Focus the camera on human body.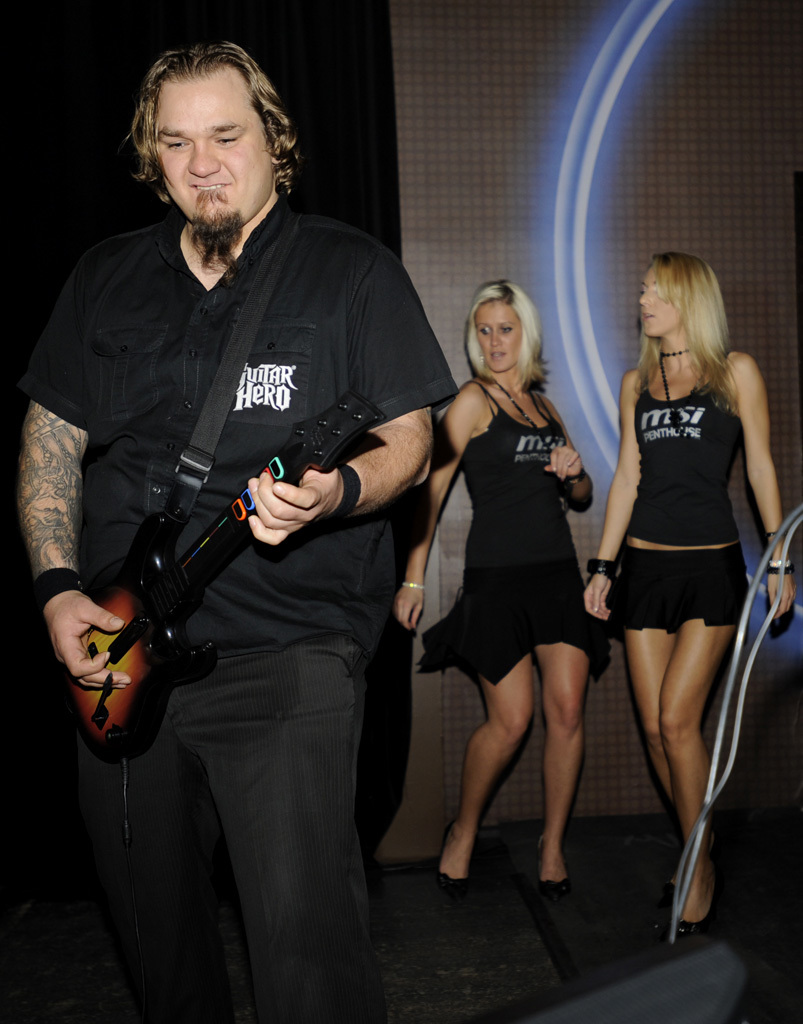
Focus region: 393:278:608:908.
